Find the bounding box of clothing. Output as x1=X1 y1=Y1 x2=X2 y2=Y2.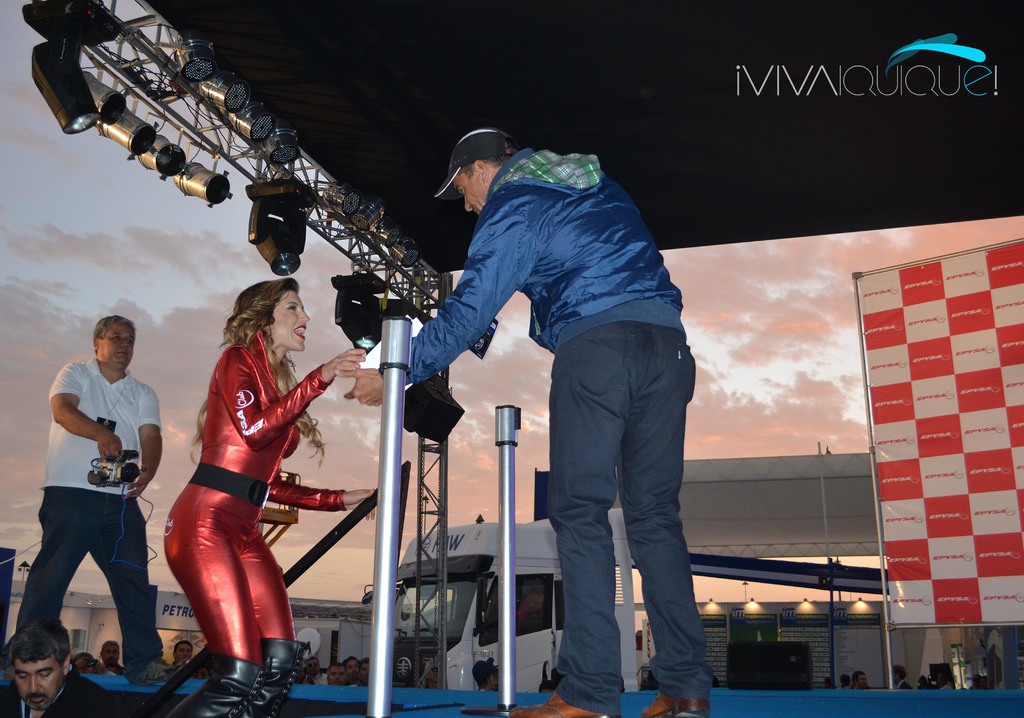
x1=421 y1=96 x2=719 y2=697.
